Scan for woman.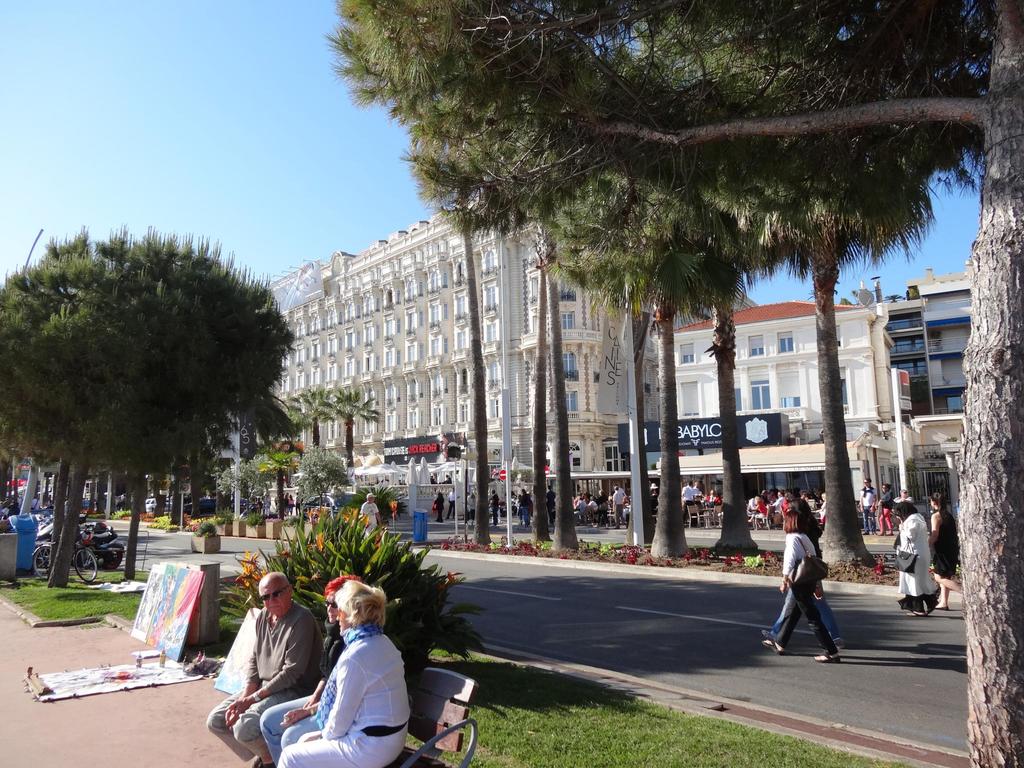
Scan result: 876/481/897/540.
